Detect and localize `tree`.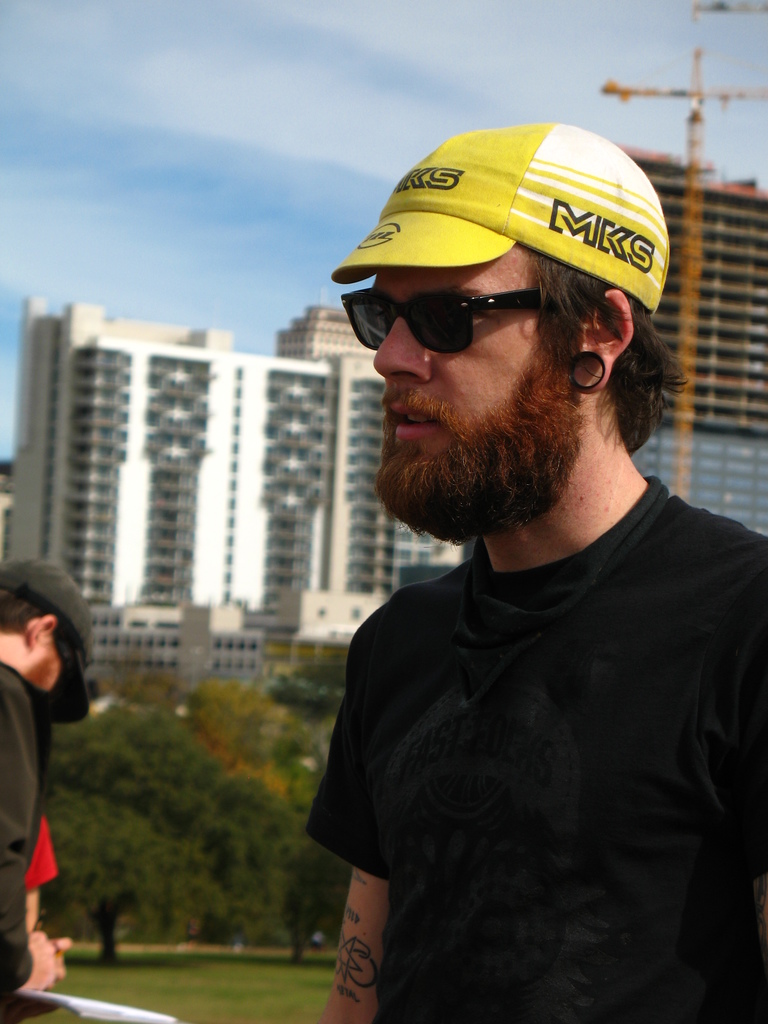
Localized at (250, 668, 335, 735).
